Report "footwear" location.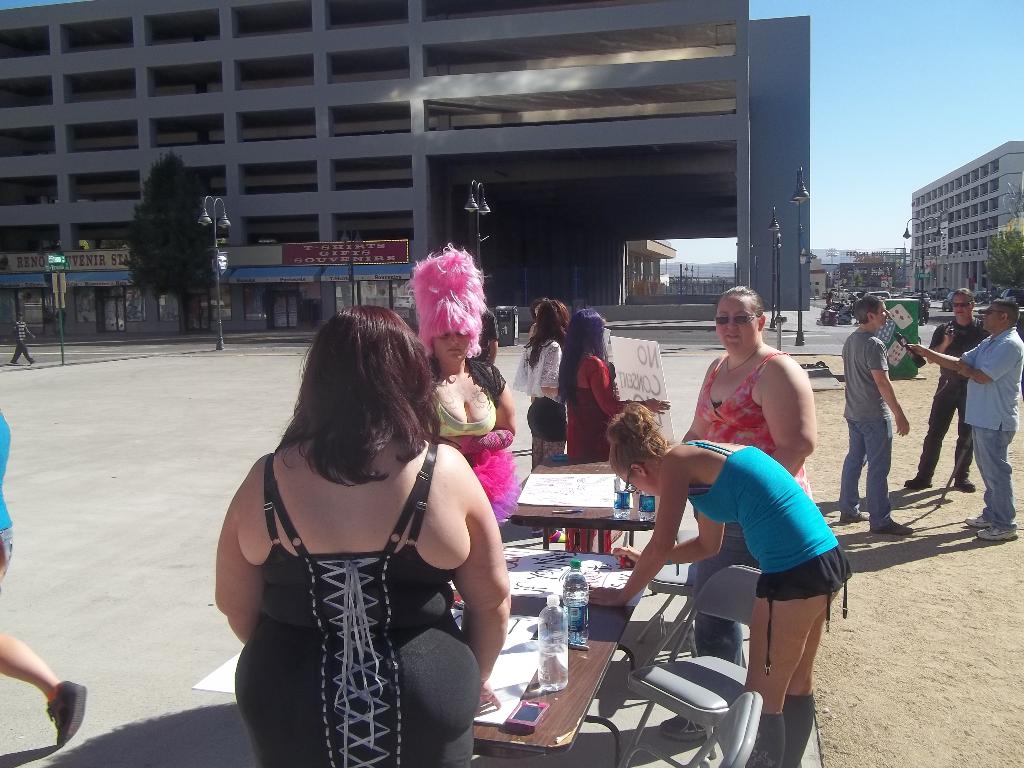
Report: select_region(45, 680, 87, 748).
